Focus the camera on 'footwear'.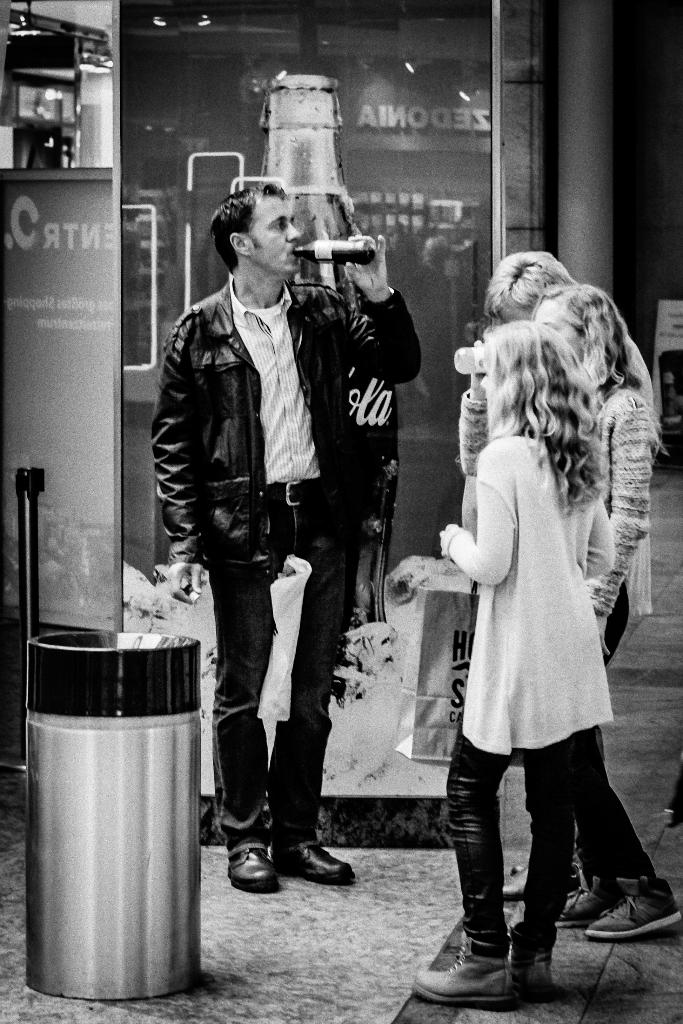
Focus region: bbox(489, 863, 538, 904).
